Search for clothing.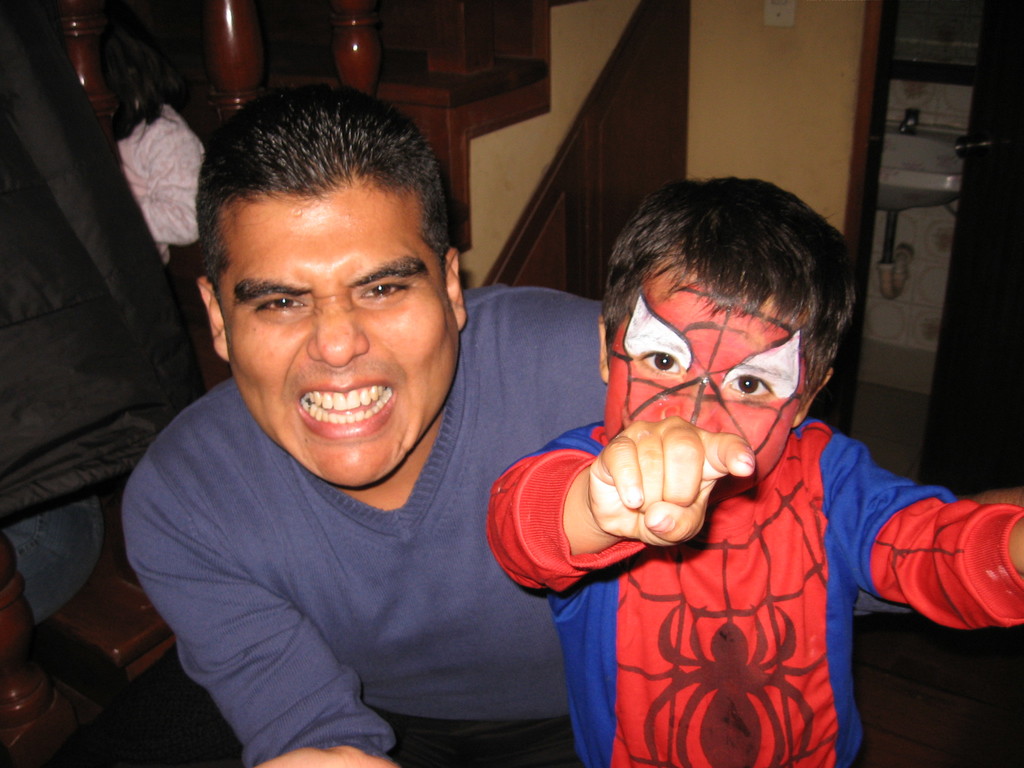
Found at rect(0, 216, 128, 631).
